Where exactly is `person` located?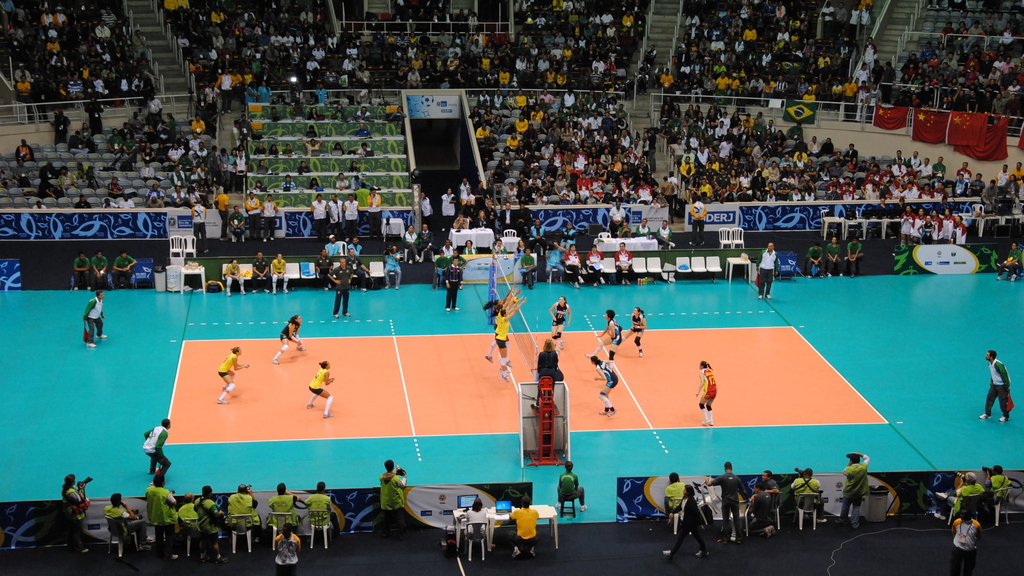
Its bounding box is [248,193,264,243].
